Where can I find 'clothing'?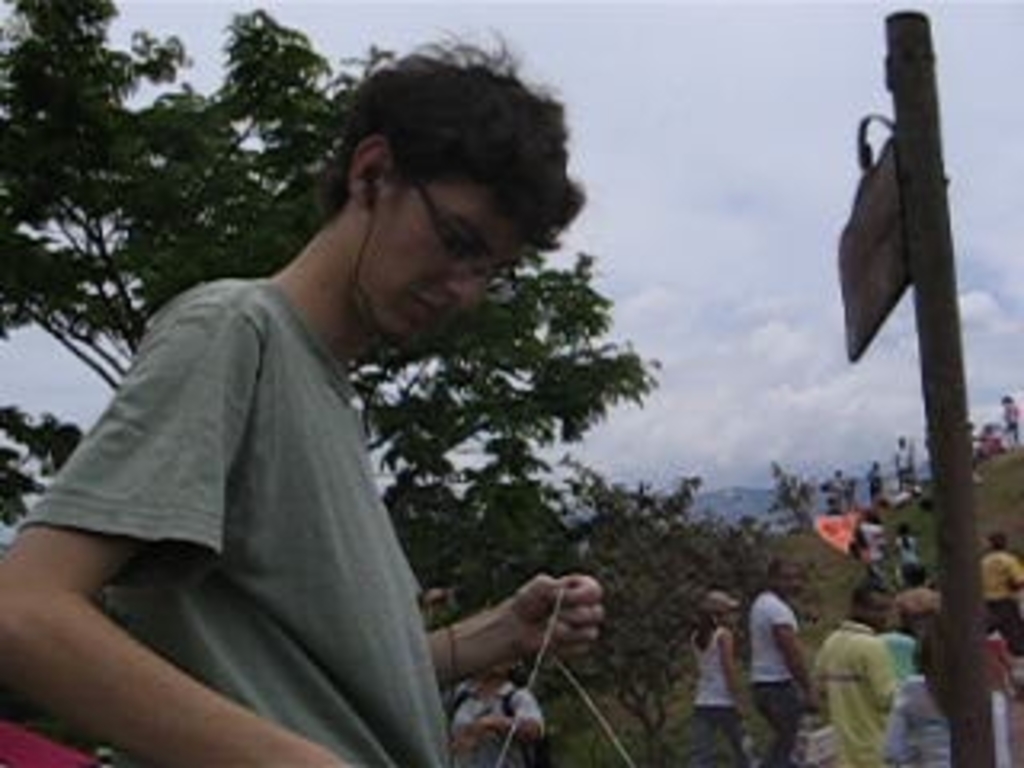
You can find it at select_region(806, 621, 902, 765).
